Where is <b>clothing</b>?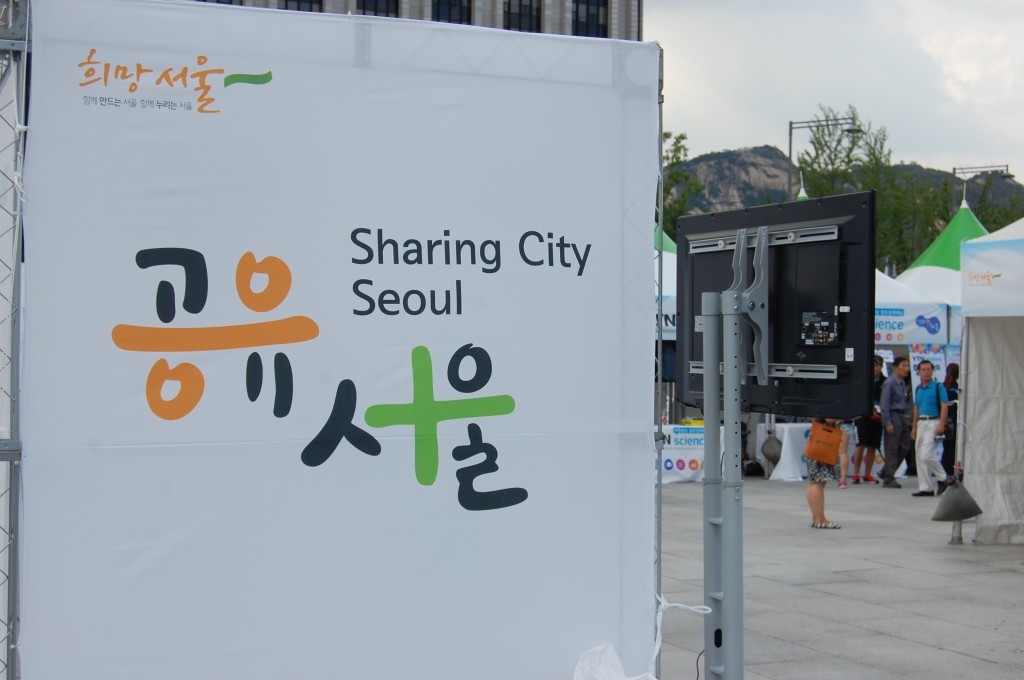
<region>853, 375, 887, 445</region>.
